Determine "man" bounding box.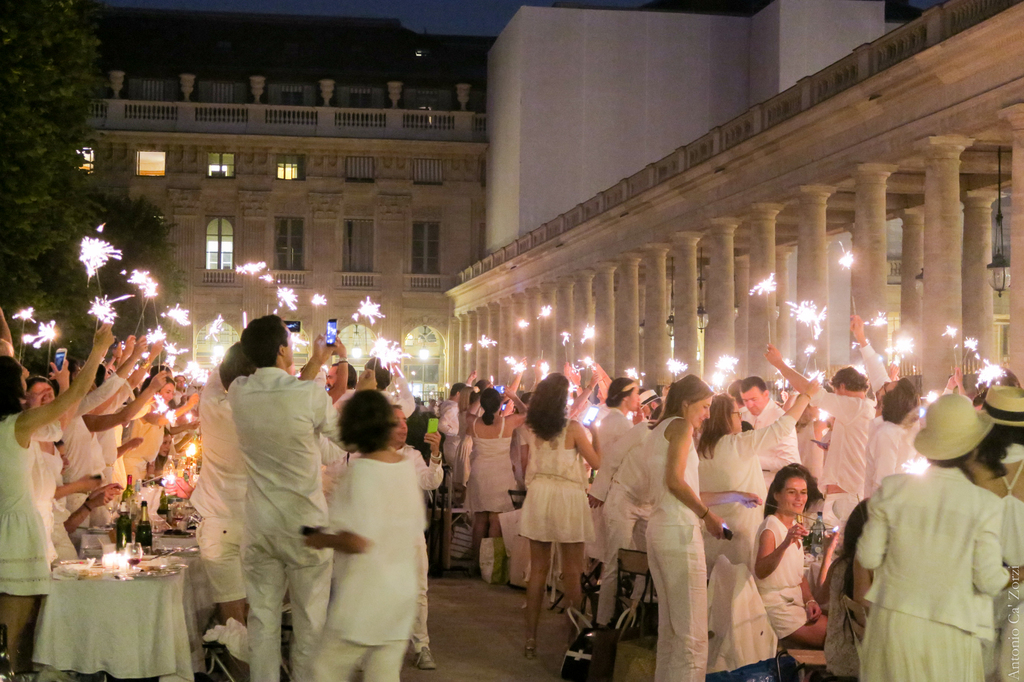
Determined: locate(228, 314, 378, 681).
